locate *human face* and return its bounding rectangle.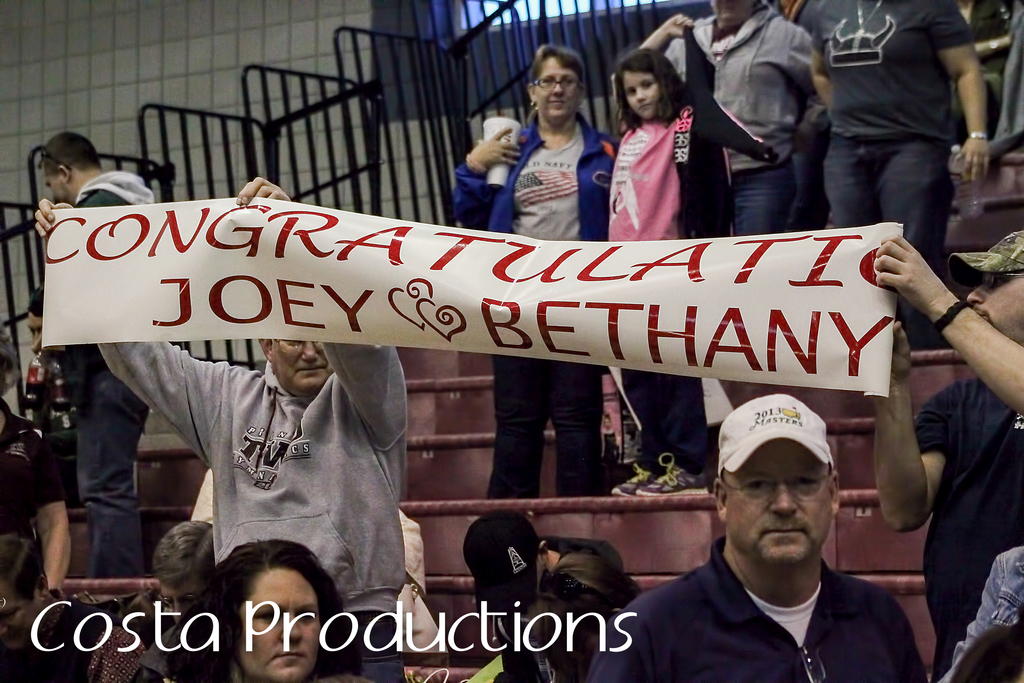
left=265, top=336, right=332, bottom=403.
